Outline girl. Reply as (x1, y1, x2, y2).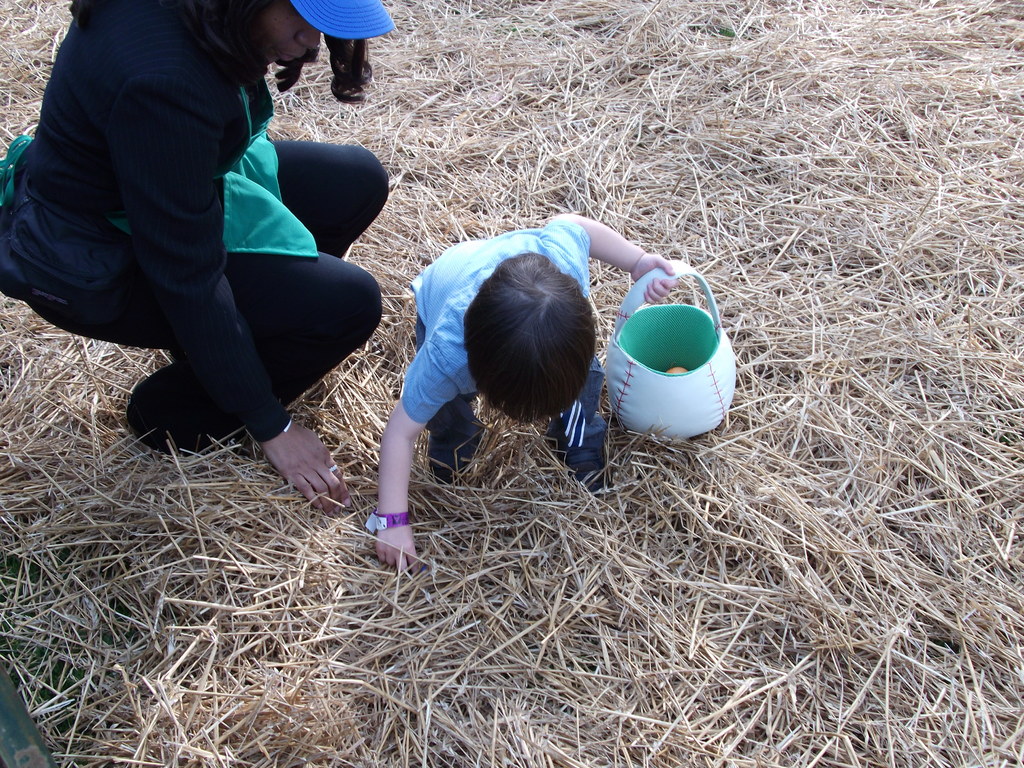
(359, 209, 685, 570).
